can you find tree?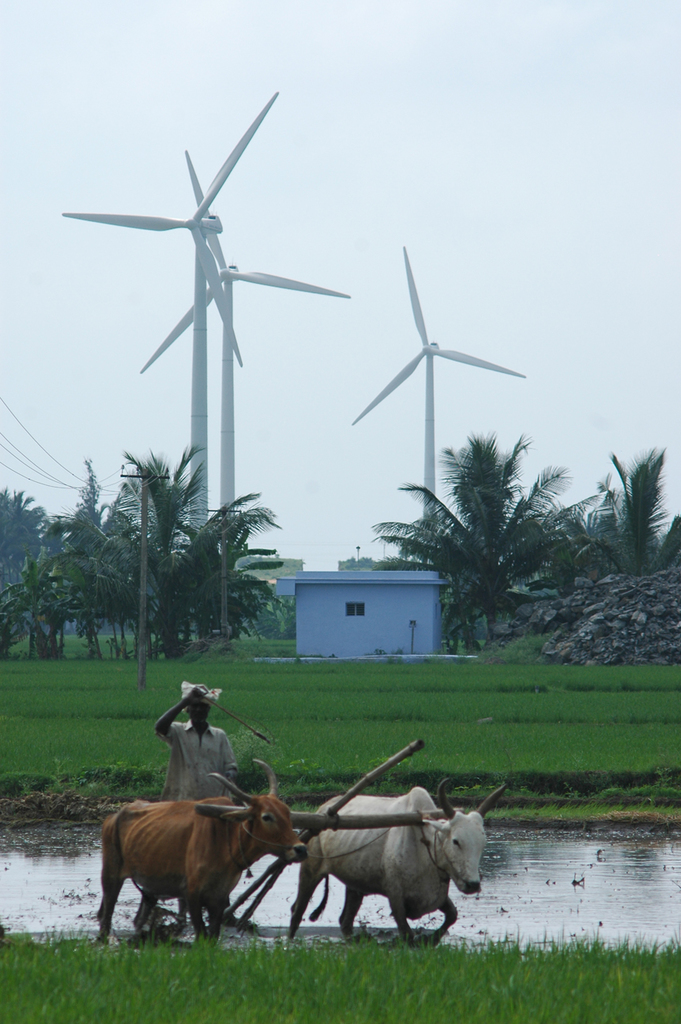
Yes, bounding box: Rect(391, 412, 574, 658).
